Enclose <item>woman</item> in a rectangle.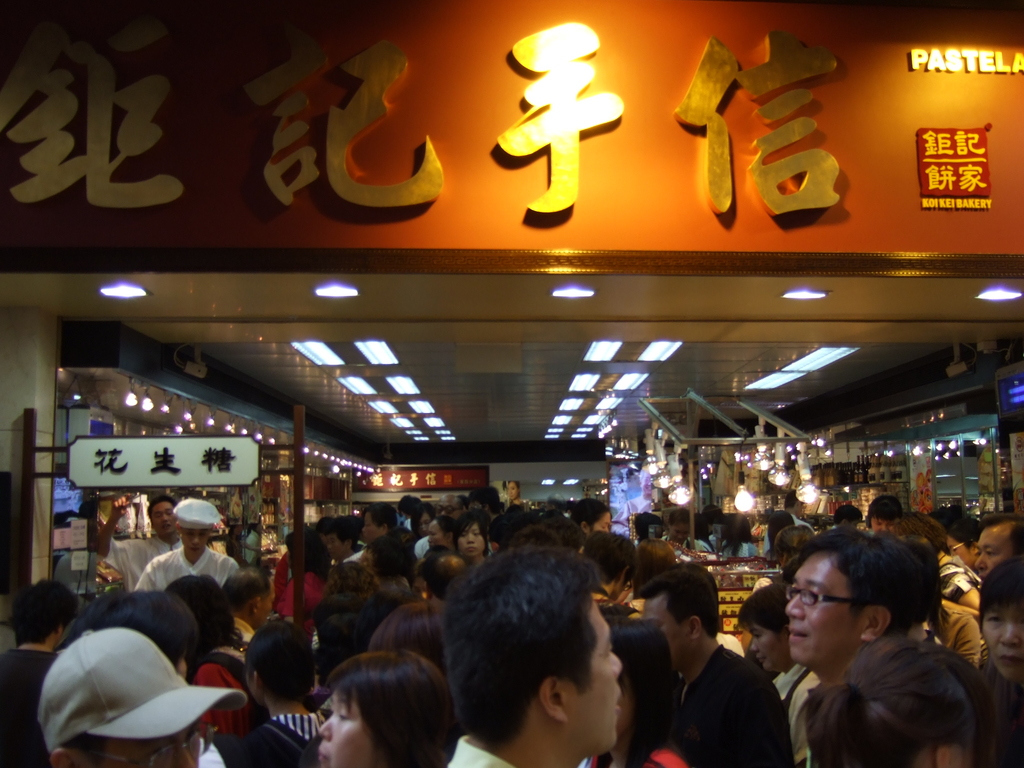
locate(801, 637, 1001, 767).
